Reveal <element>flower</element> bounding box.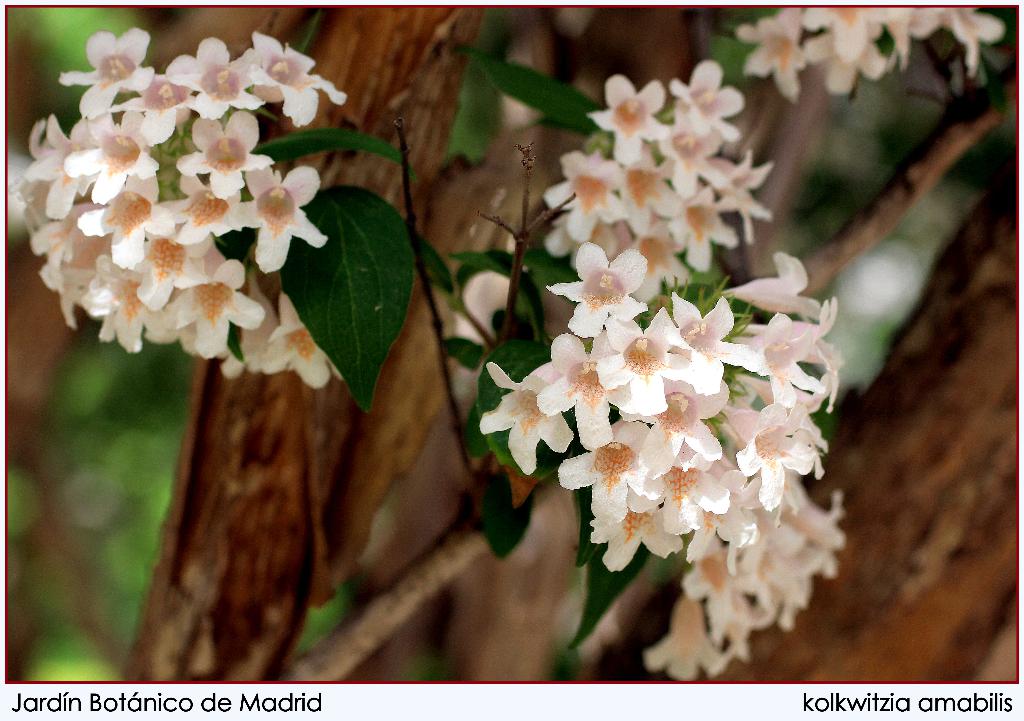
Revealed: crop(607, 150, 675, 230).
